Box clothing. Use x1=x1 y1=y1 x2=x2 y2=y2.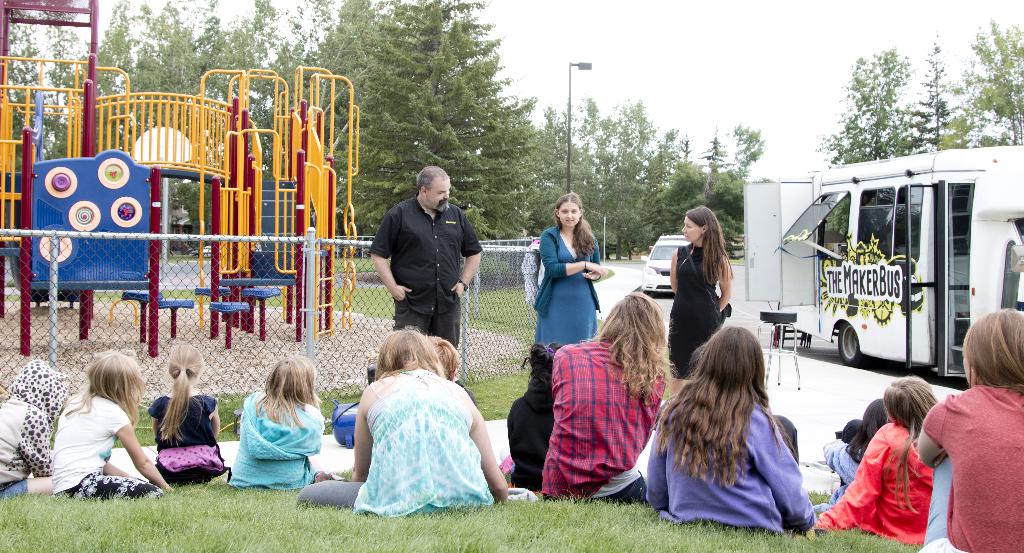
x1=53 y1=393 x2=159 y2=497.
